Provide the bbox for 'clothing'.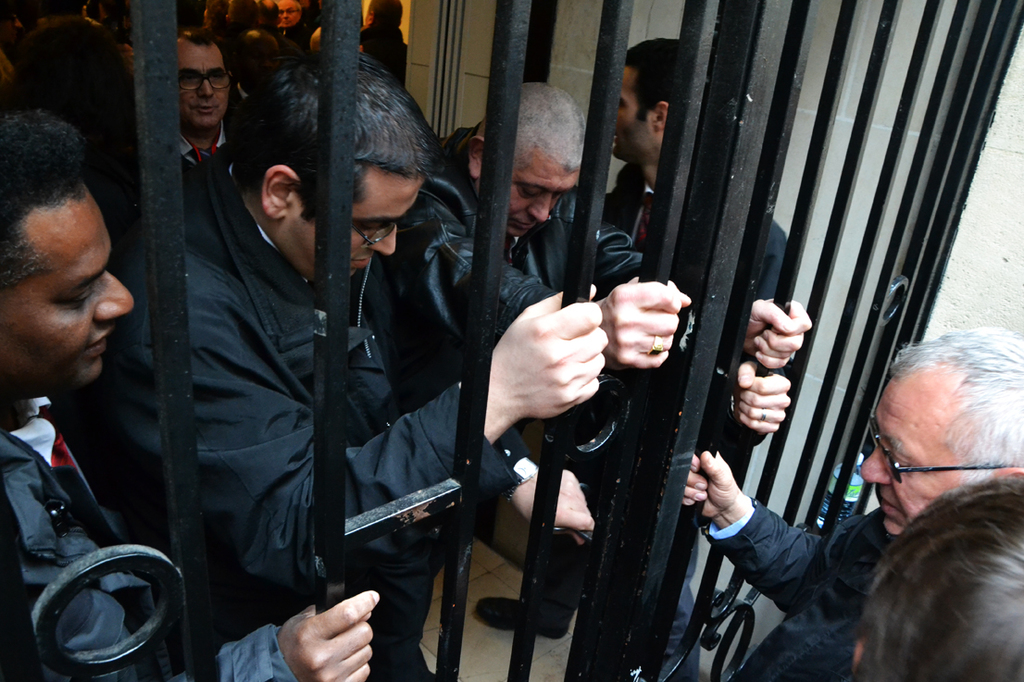
rect(116, 31, 550, 681).
